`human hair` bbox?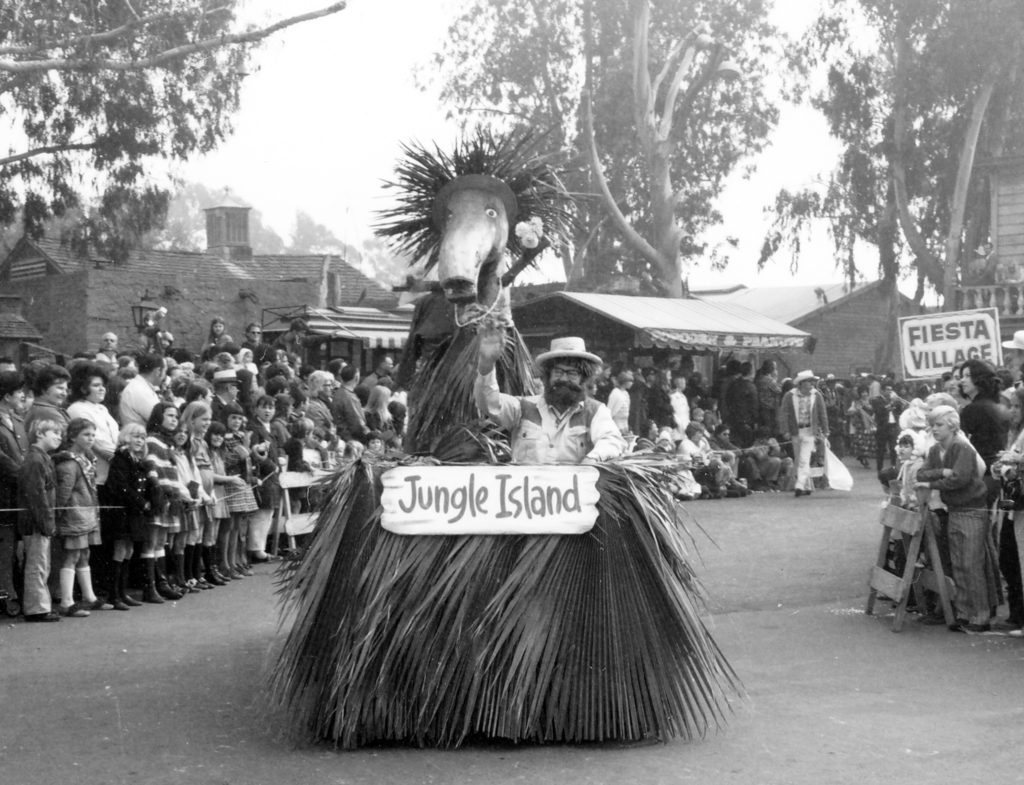
l=541, t=358, r=600, b=387
